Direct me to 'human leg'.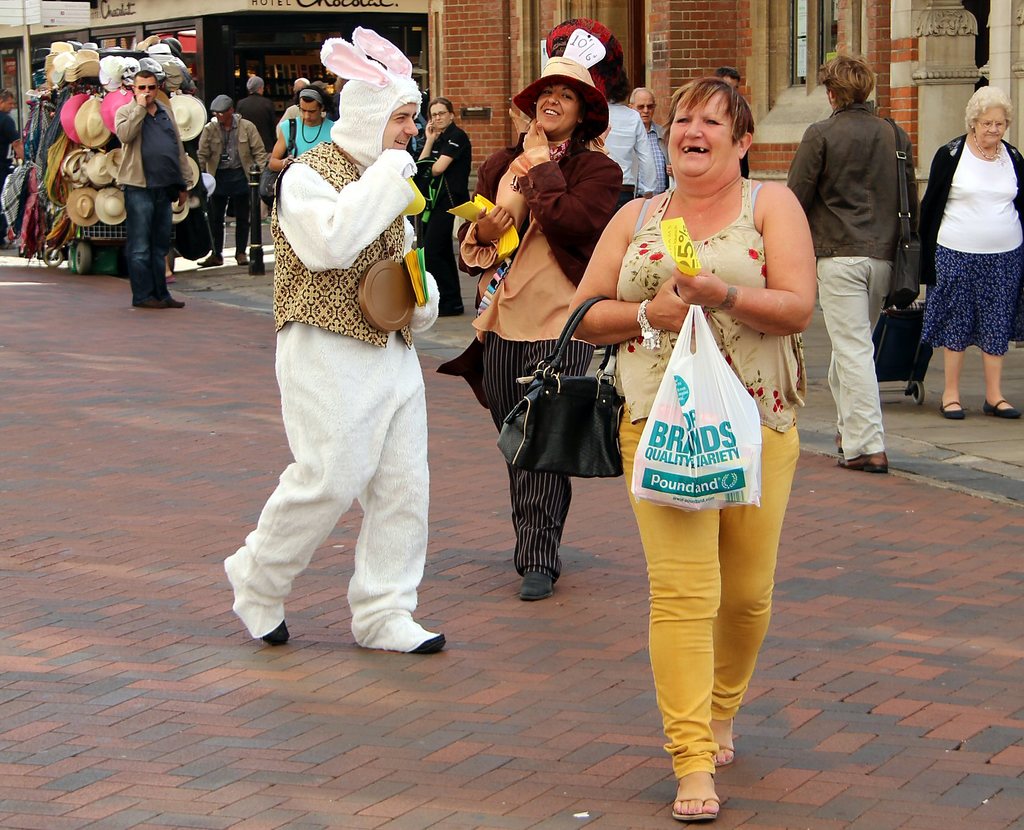
Direction: {"x1": 242, "y1": 182, "x2": 246, "y2": 255}.
